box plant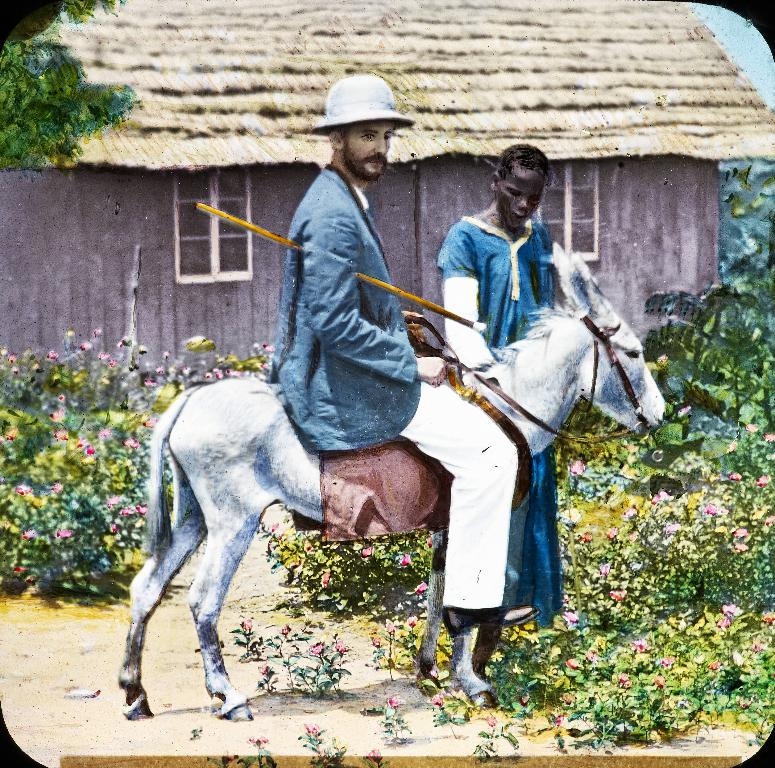
detection(471, 713, 524, 767)
